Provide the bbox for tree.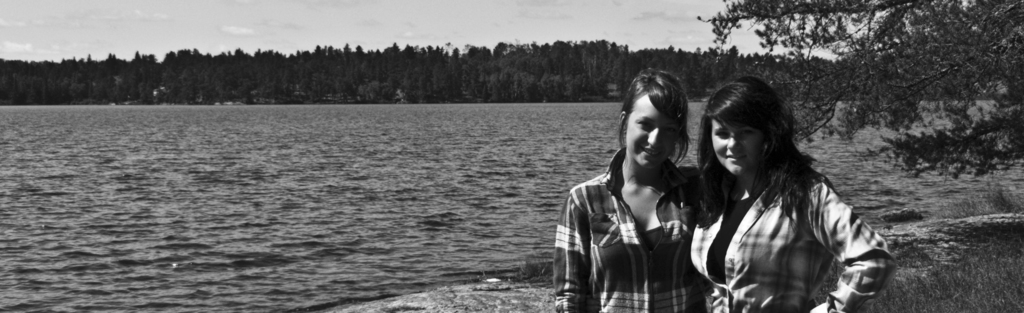
x1=695 y1=0 x2=1023 y2=186.
